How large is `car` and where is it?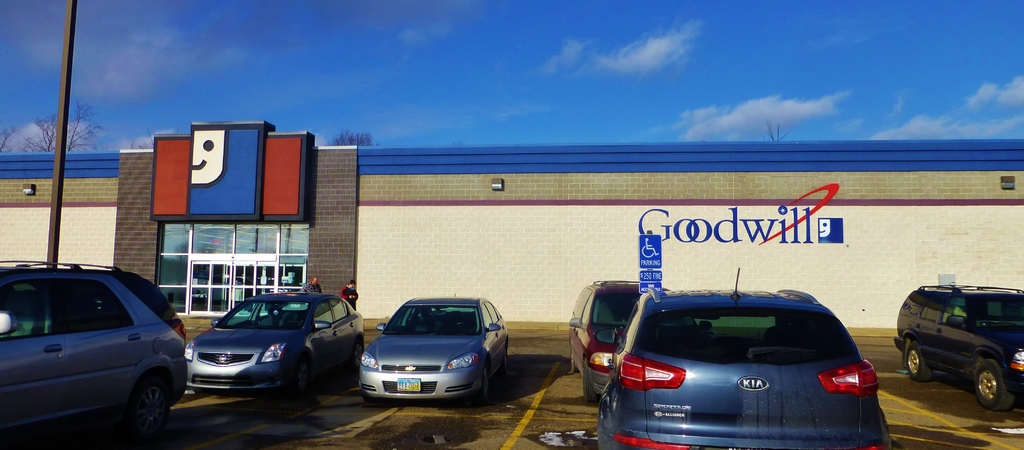
Bounding box: locate(896, 282, 1023, 411).
